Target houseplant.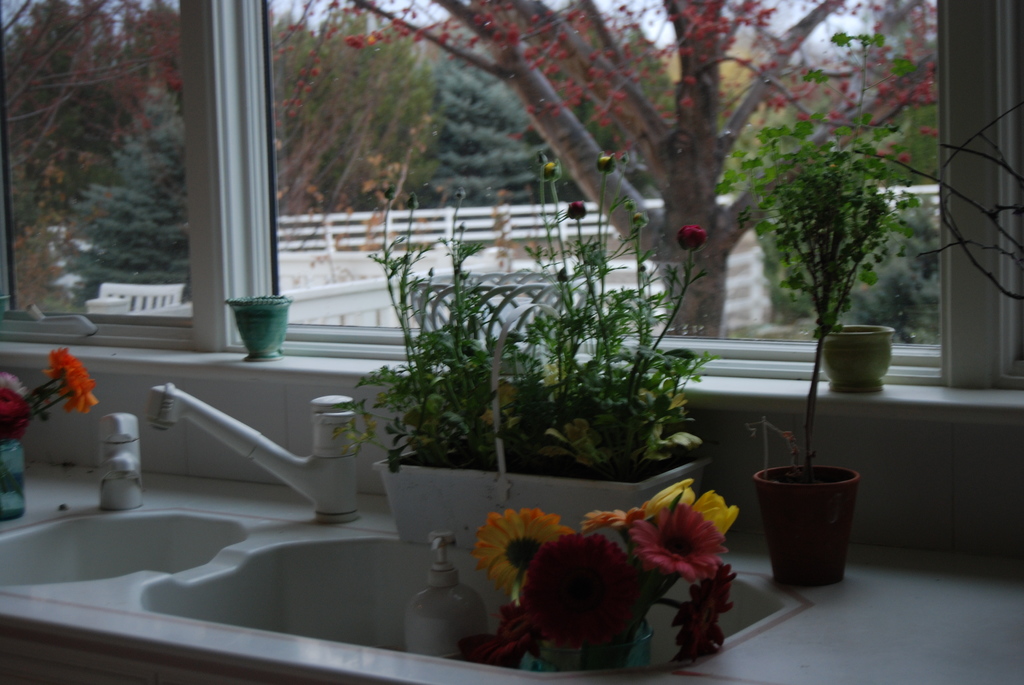
Target region: Rect(752, 133, 924, 589).
